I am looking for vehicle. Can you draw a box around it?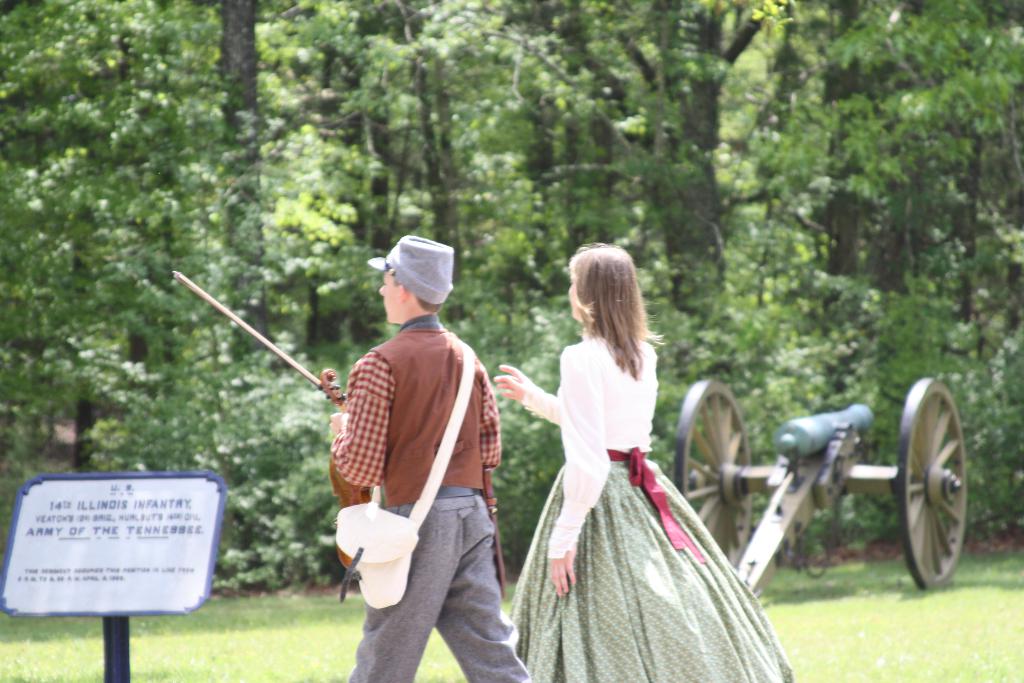
Sure, the bounding box is 664, 374, 974, 605.
